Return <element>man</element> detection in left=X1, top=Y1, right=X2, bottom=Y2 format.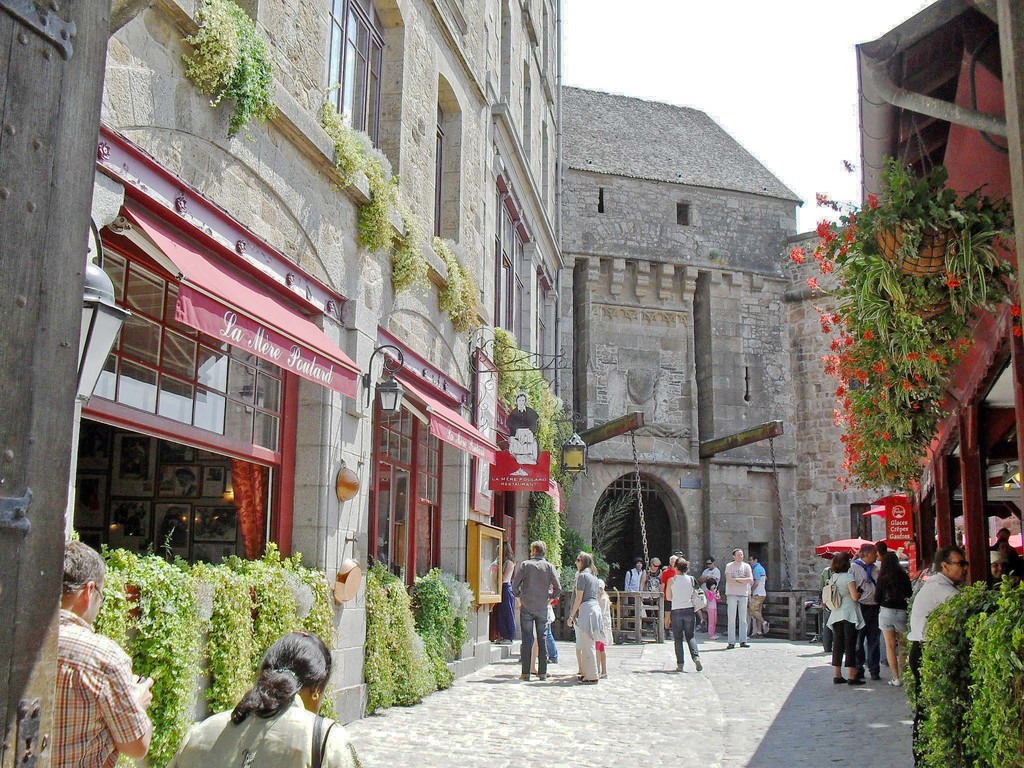
left=698, top=557, right=721, bottom=633.
